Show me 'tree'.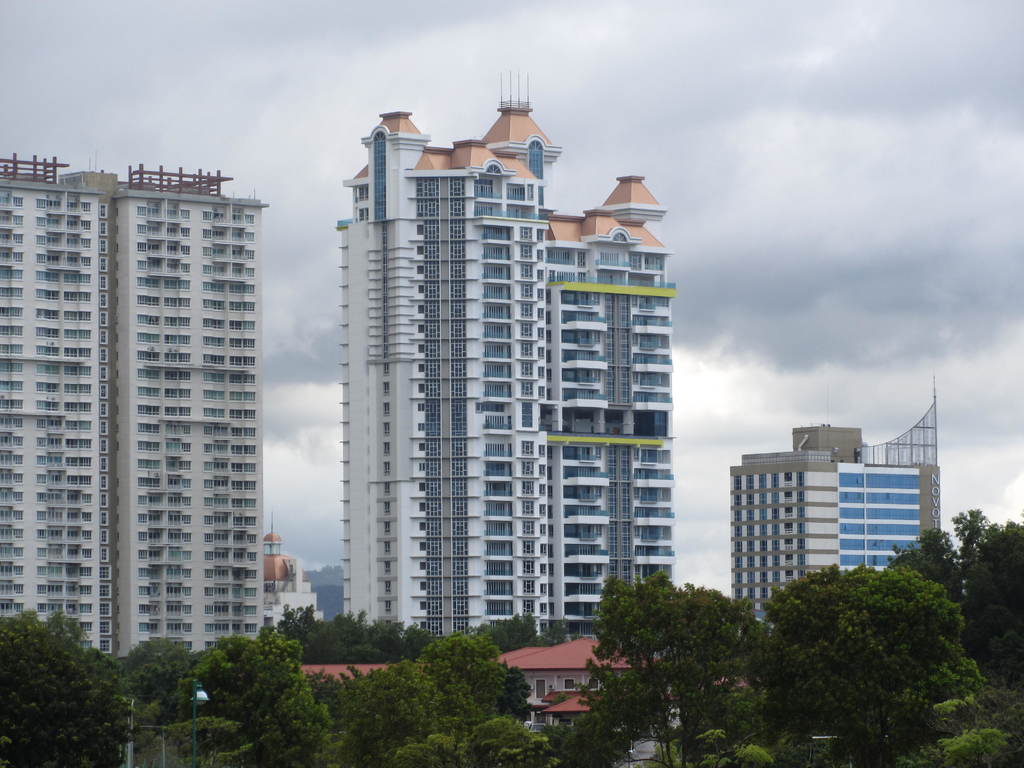
'tree' is here: {"x1": 481, "y1": 609, "x2": 579, "y2": 666}.
